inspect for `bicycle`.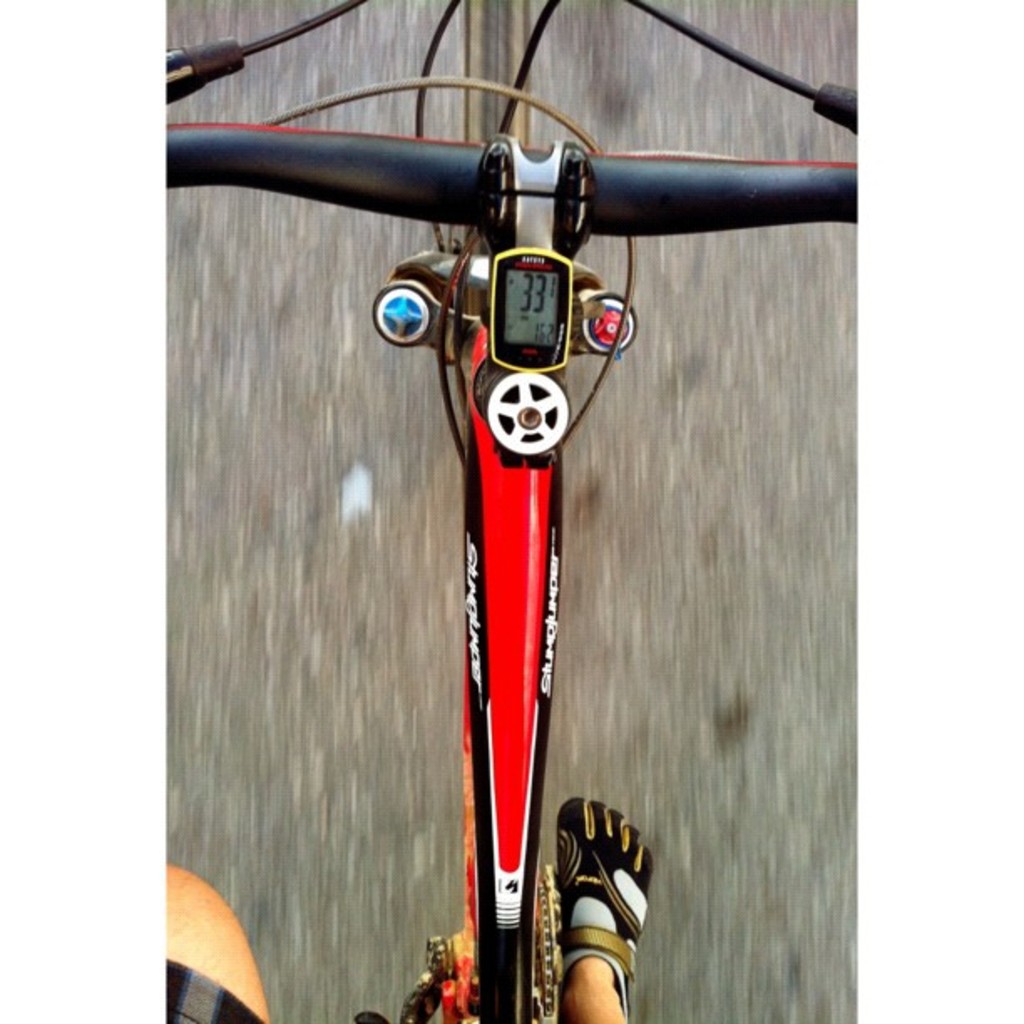
Inspection: bbox=(161, 0, 858, 1022).
